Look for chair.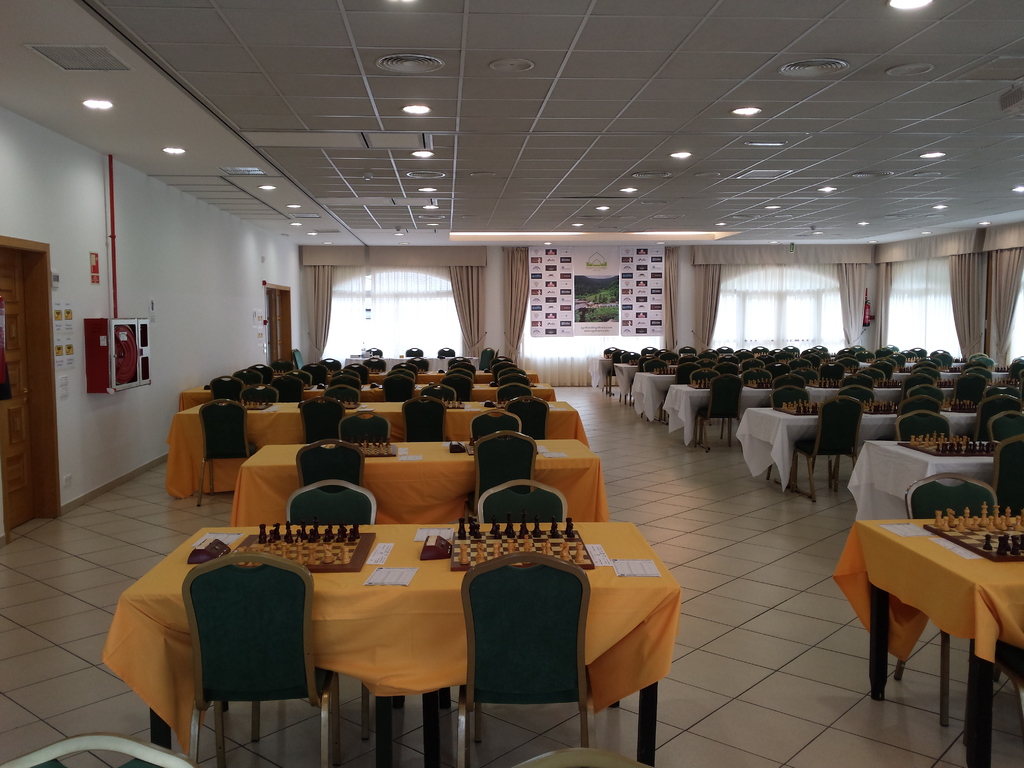
Found: 963 643 1023 767.
